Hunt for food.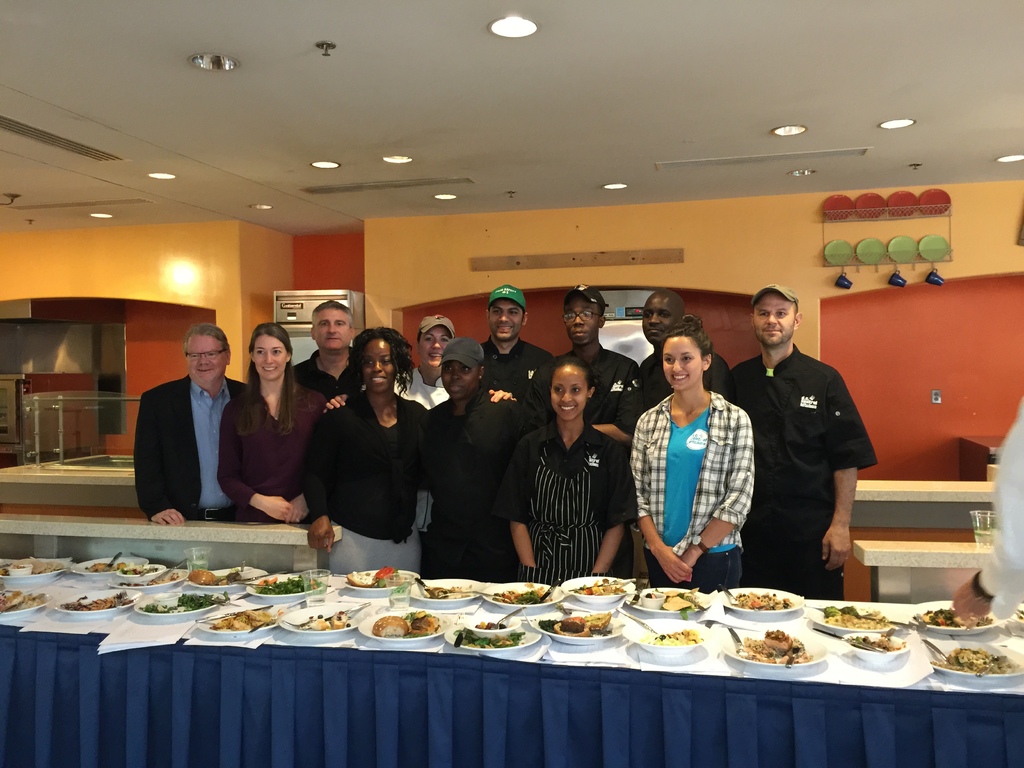
Hunted down at [140,590,230,615].
